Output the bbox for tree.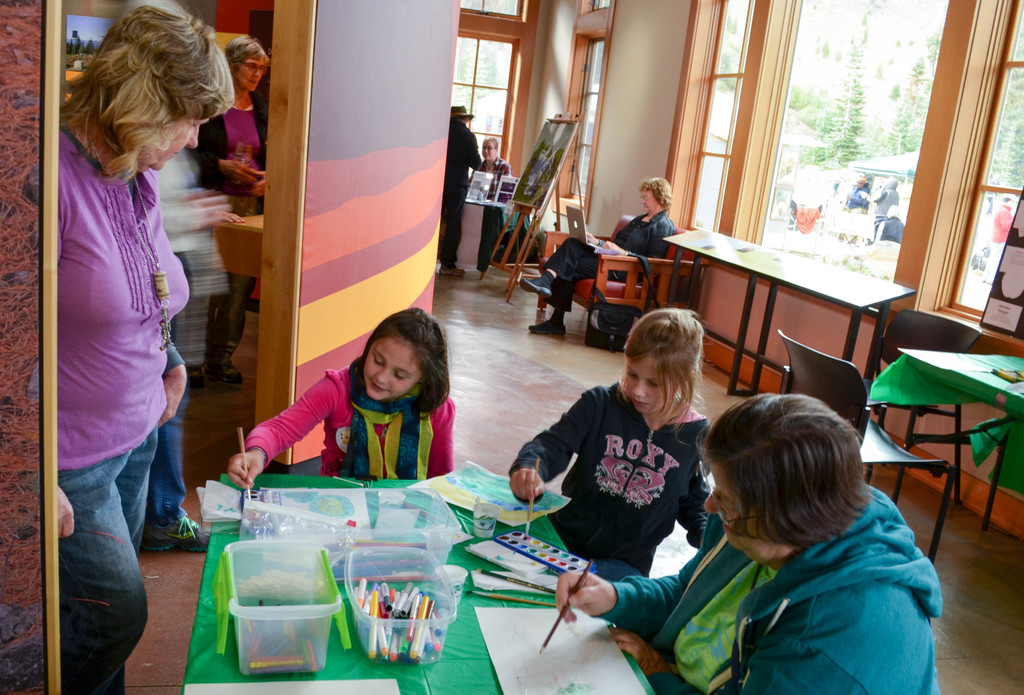
select_region(891, 40, 945, 189).
